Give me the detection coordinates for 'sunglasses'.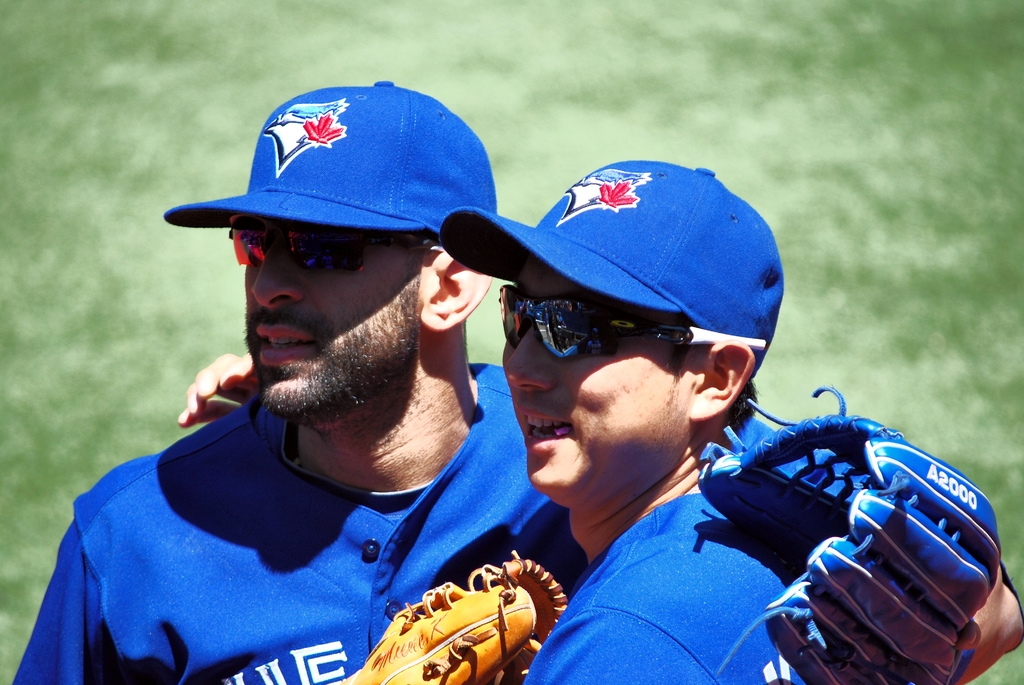
BBox(225, 214, 446, 272).
